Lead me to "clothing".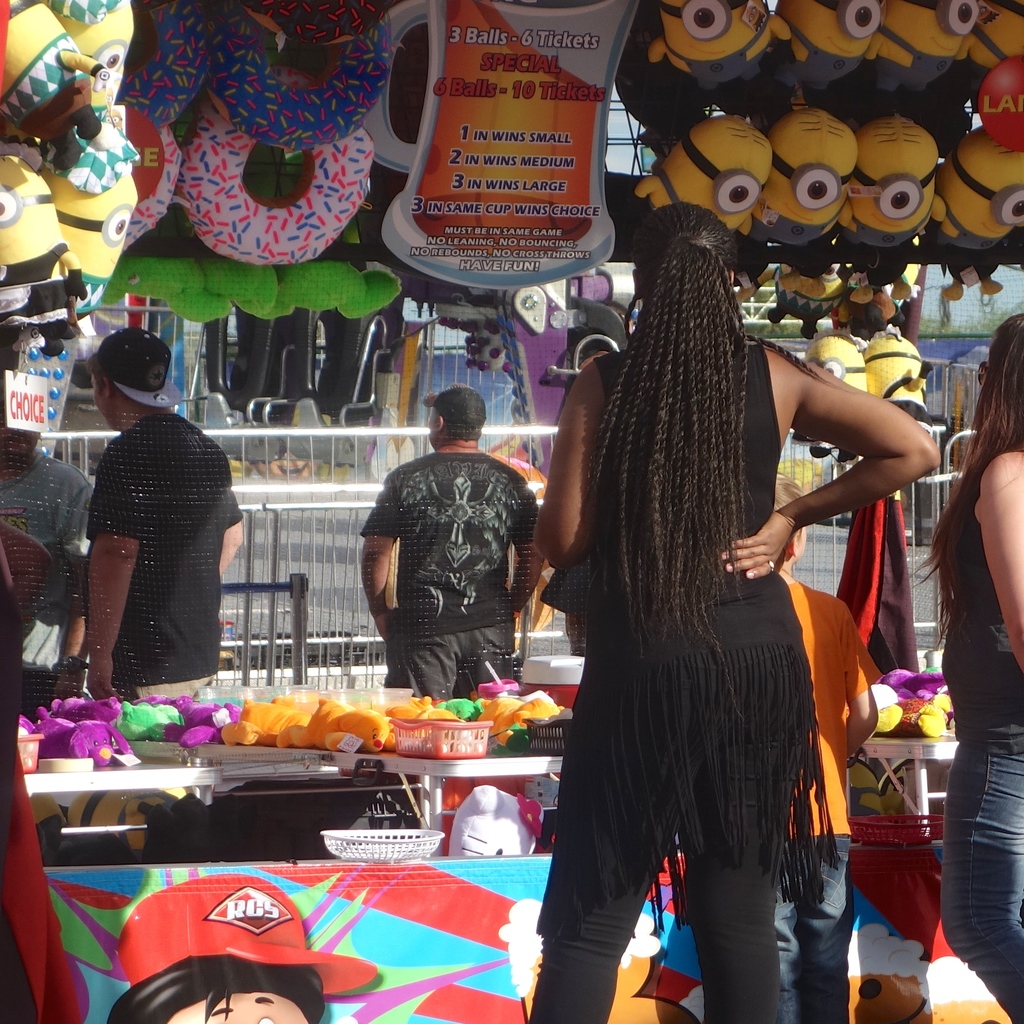
Lead to [0,452,90,719].
